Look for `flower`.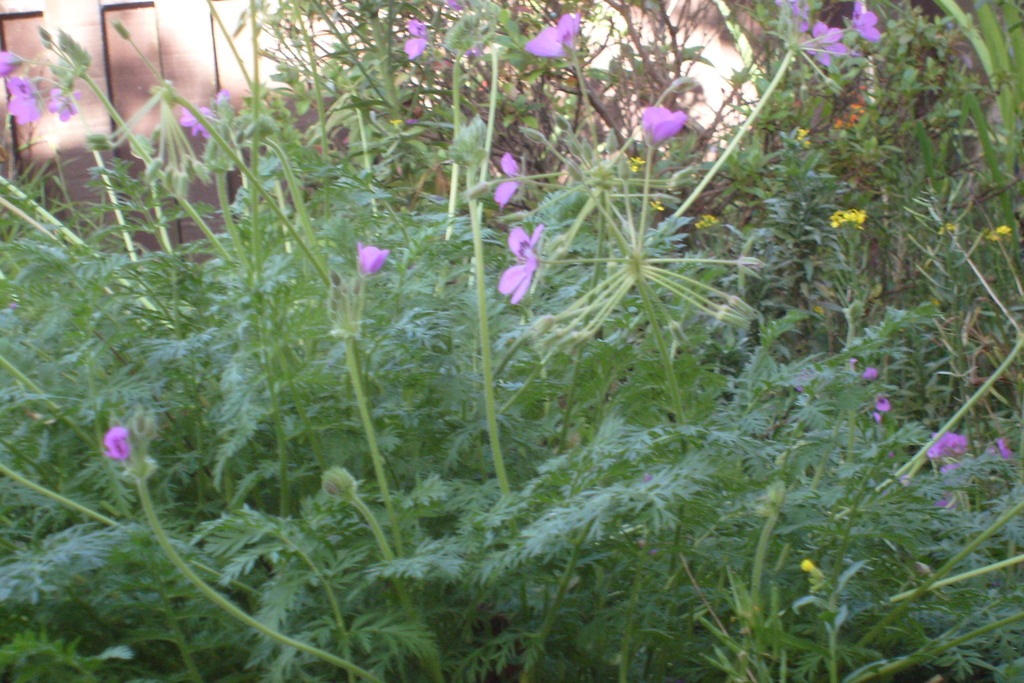
Found: (left=45, top=85, right=83, bottom=122).
